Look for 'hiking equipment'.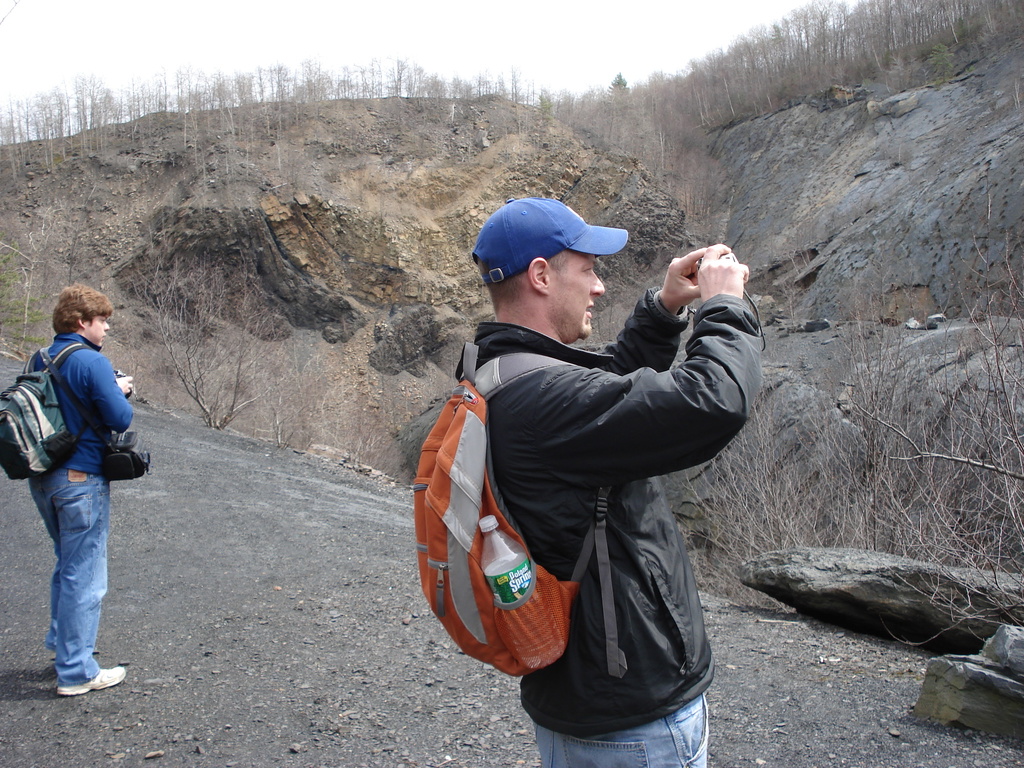
Found: box(0, 342, 99, 484).
